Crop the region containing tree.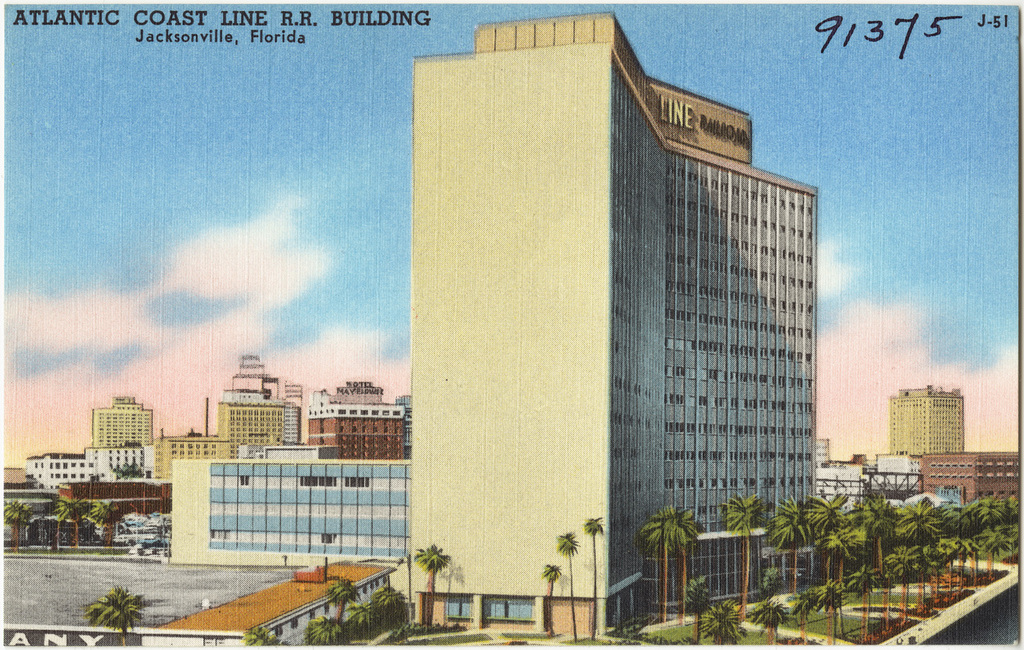
Crop region: [x1=86, y1=501, x2=118, y2=546].
